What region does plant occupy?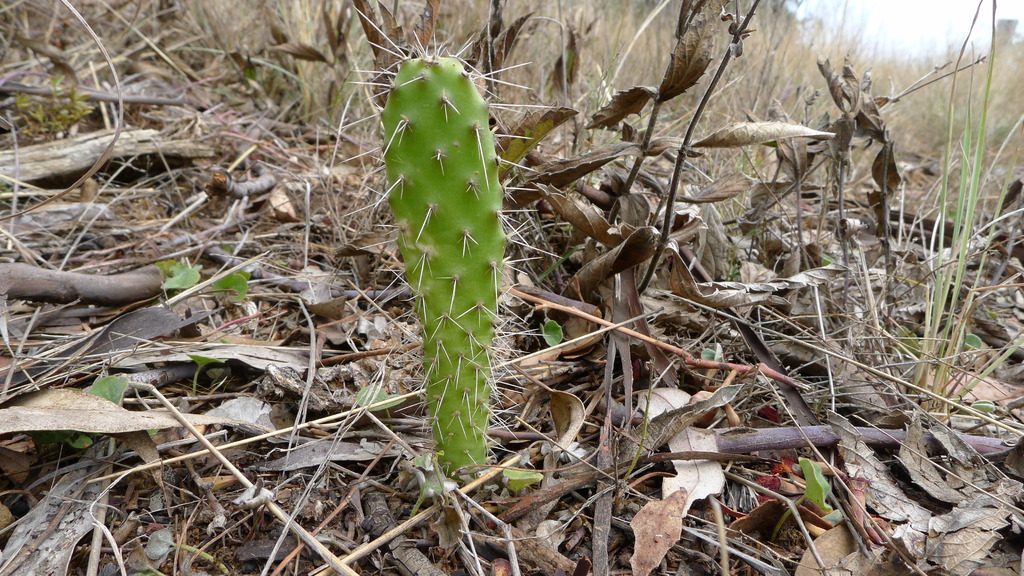
{"x1": 157, "y1": 260, "x2": 202, "y2": 295}.
